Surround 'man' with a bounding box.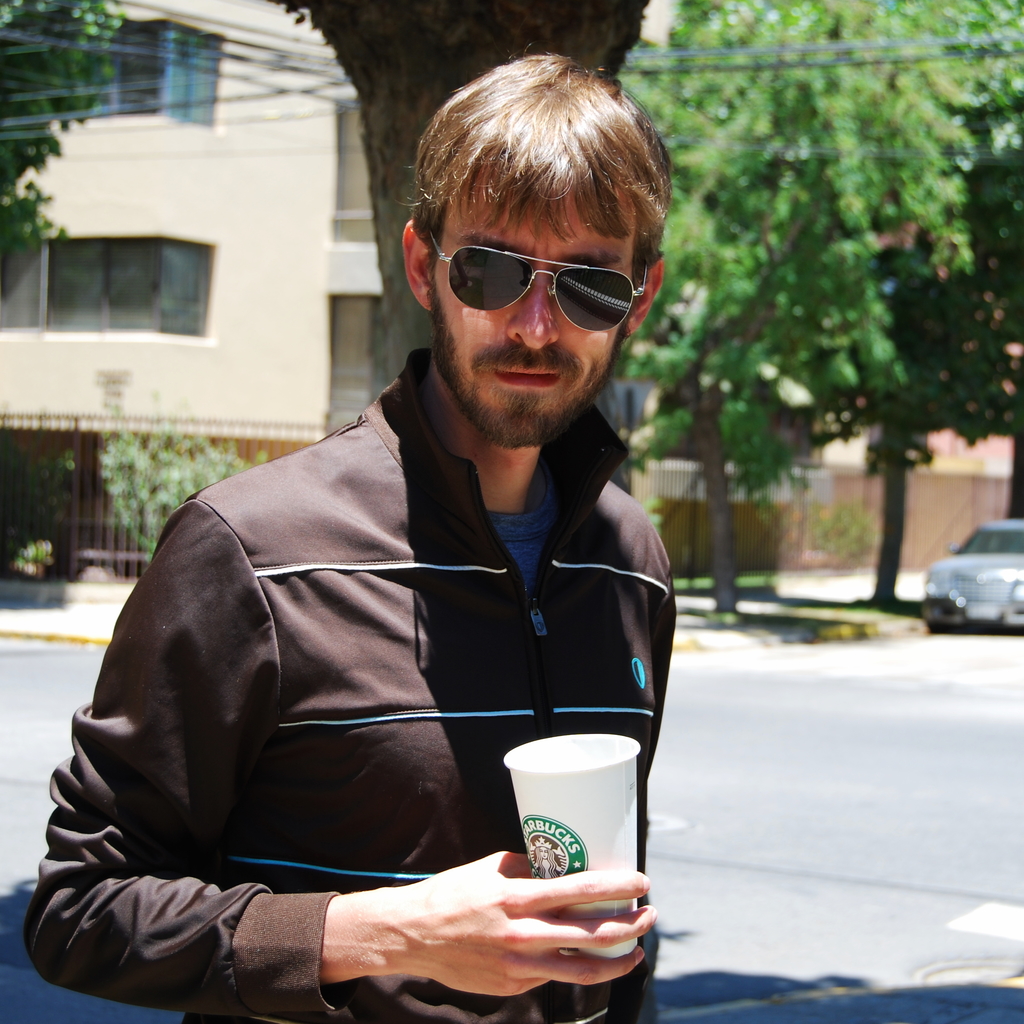
box=[97, 79, 719, 1023].
